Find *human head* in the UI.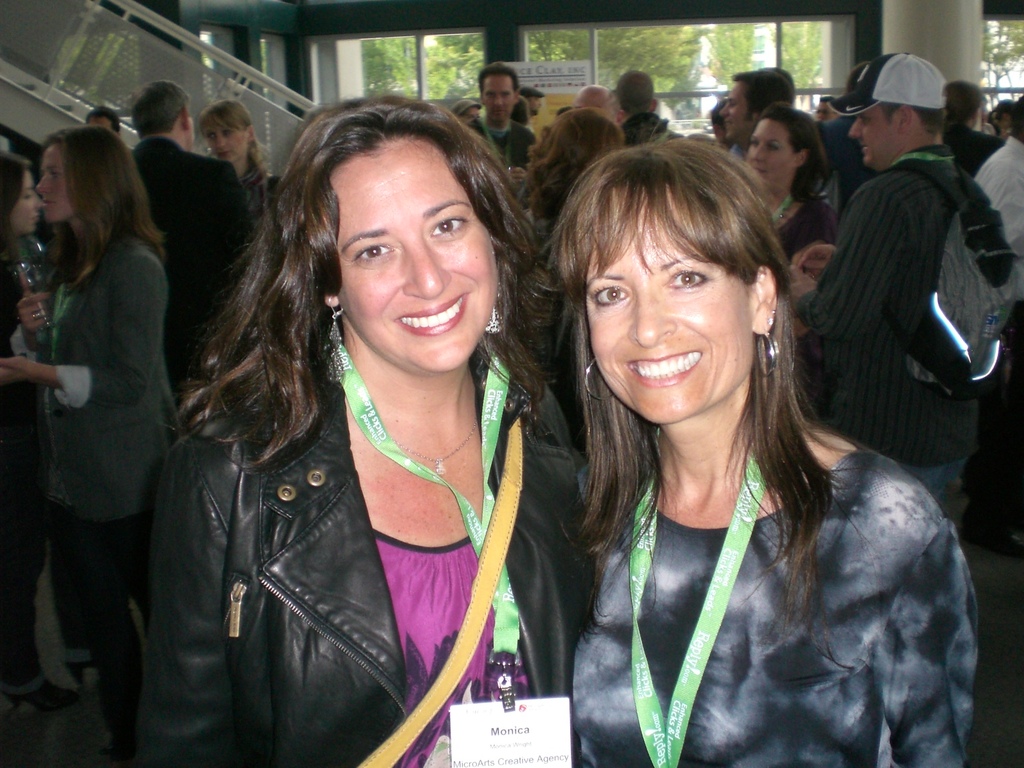
UI element at <box>851,51,946,173</box>.
